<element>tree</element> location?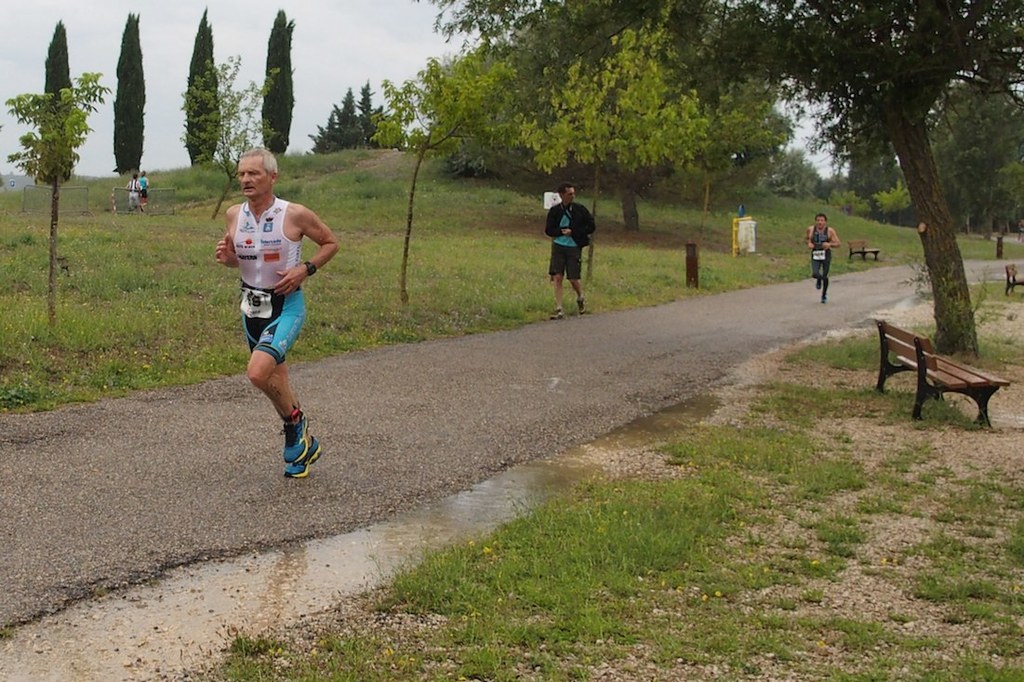
(left=376, top=60, right=486, bottom=181)
